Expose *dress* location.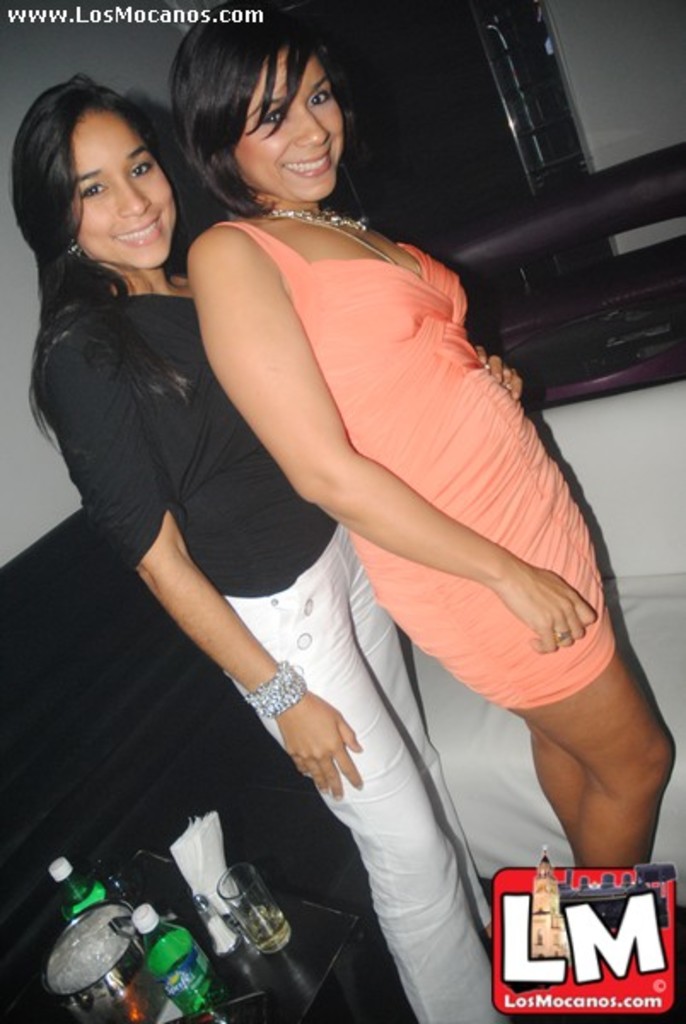
Exposed at <region>217, 218, 619, 708</region>.
